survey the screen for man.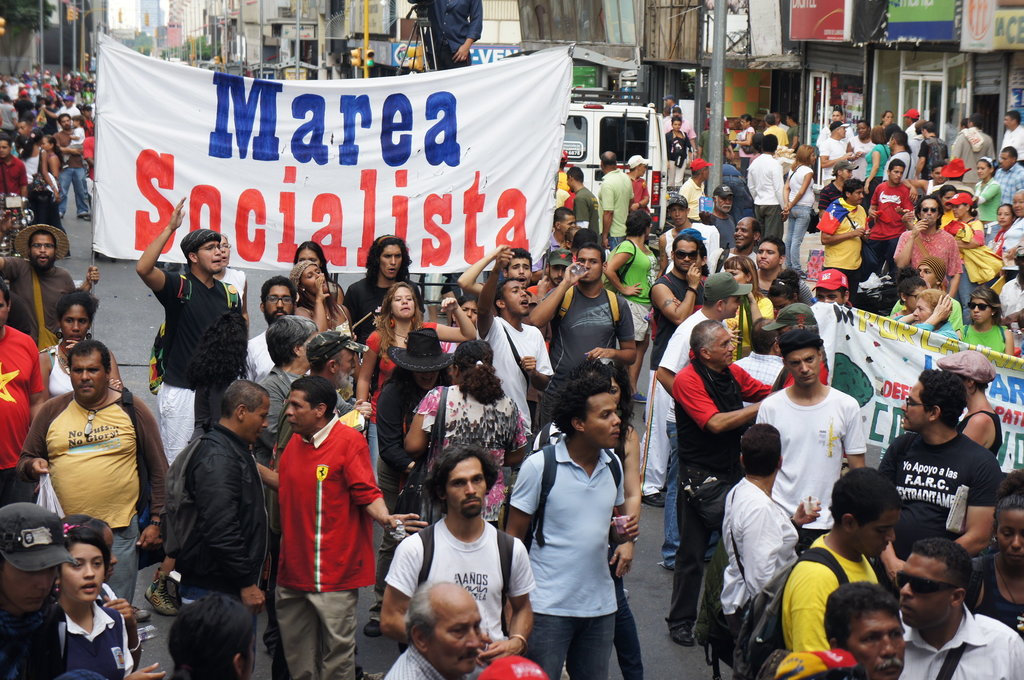
Survey found: (50, 111, 91, 229).
